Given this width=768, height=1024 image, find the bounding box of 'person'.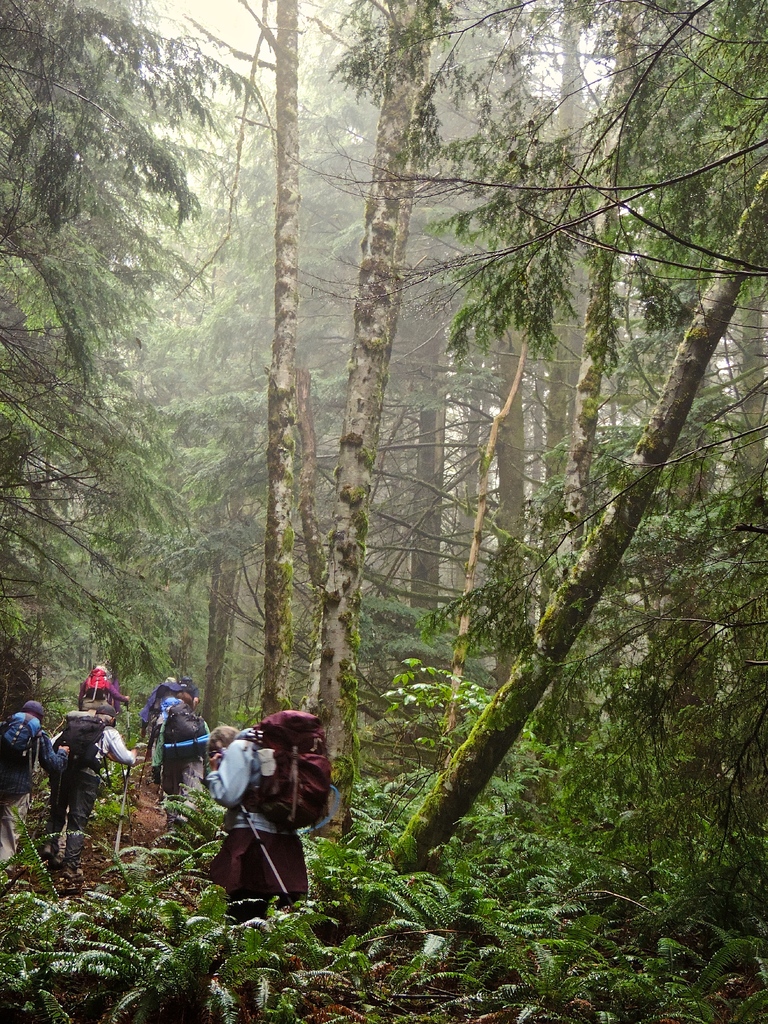
[0, 700, 67, 865].
